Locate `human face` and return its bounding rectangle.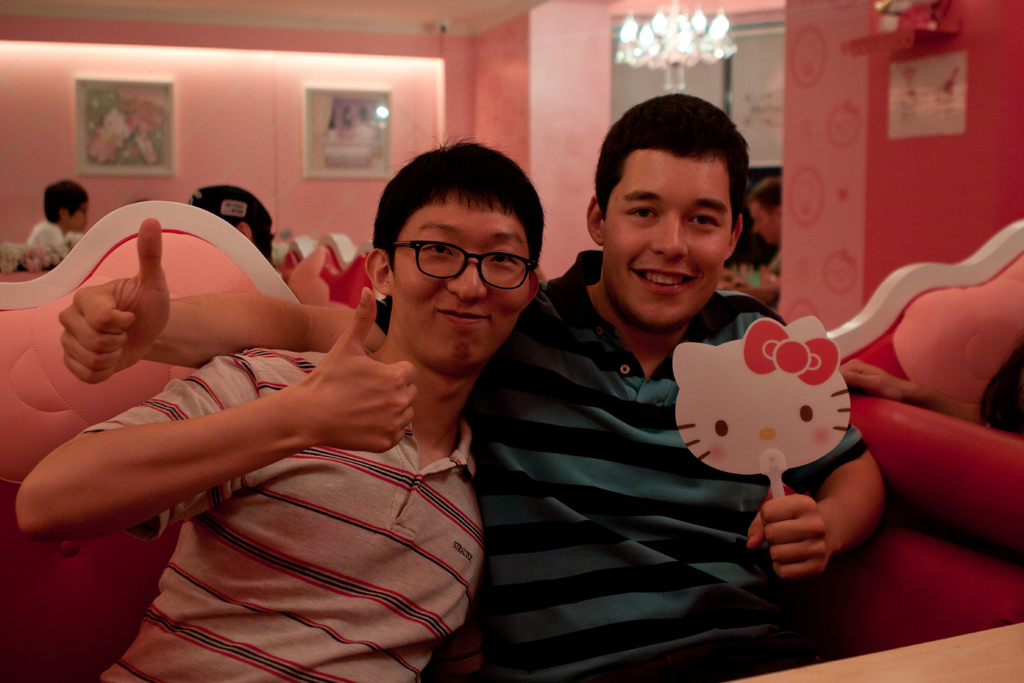
crop(603, 147, 730, 329).
